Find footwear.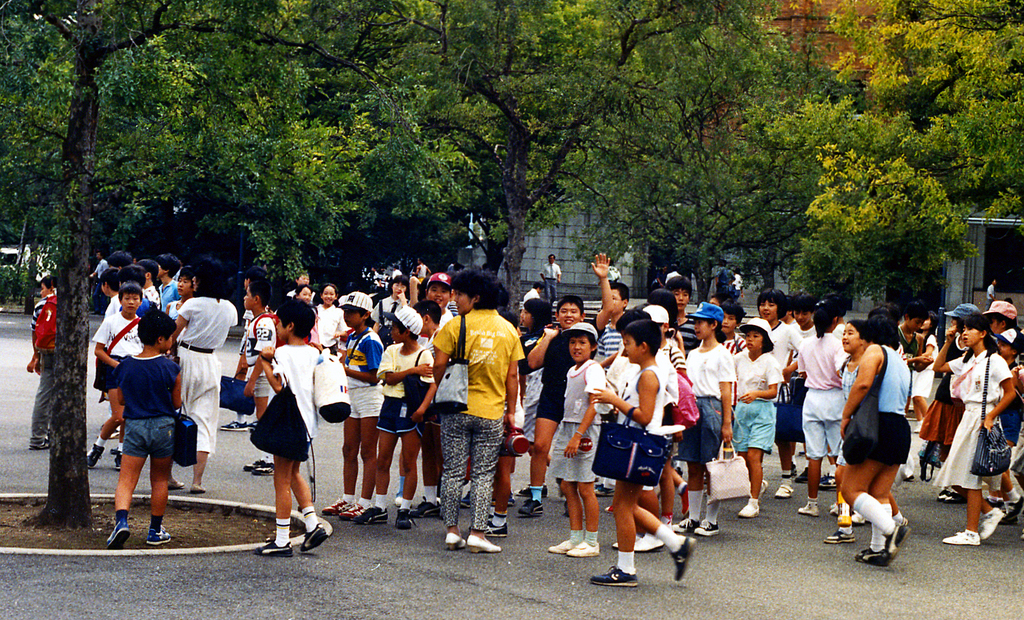
(84, 438, 103, 472).
